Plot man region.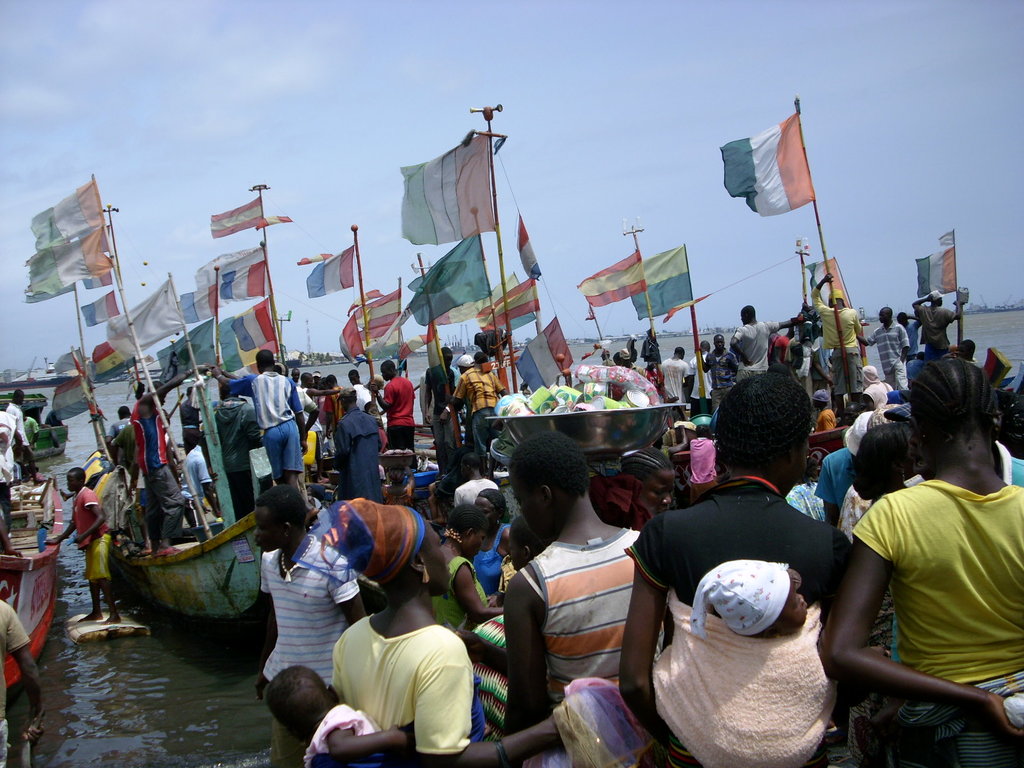
Plotted at bbox(663, 342, 692, 409).
